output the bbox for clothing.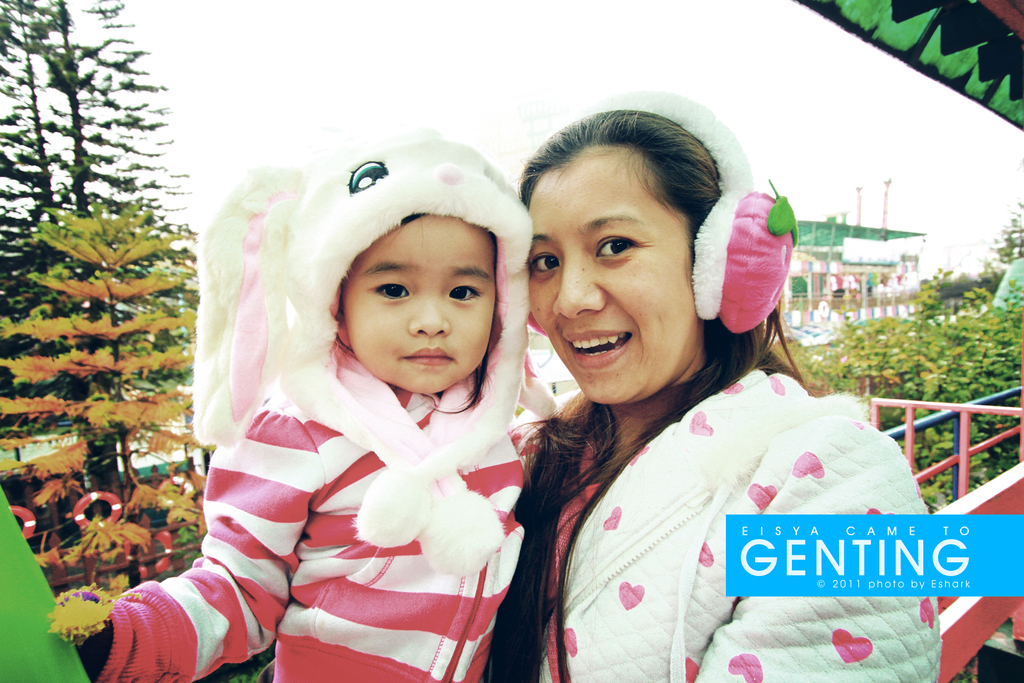
bbox=(92, 340, 541, 682).
